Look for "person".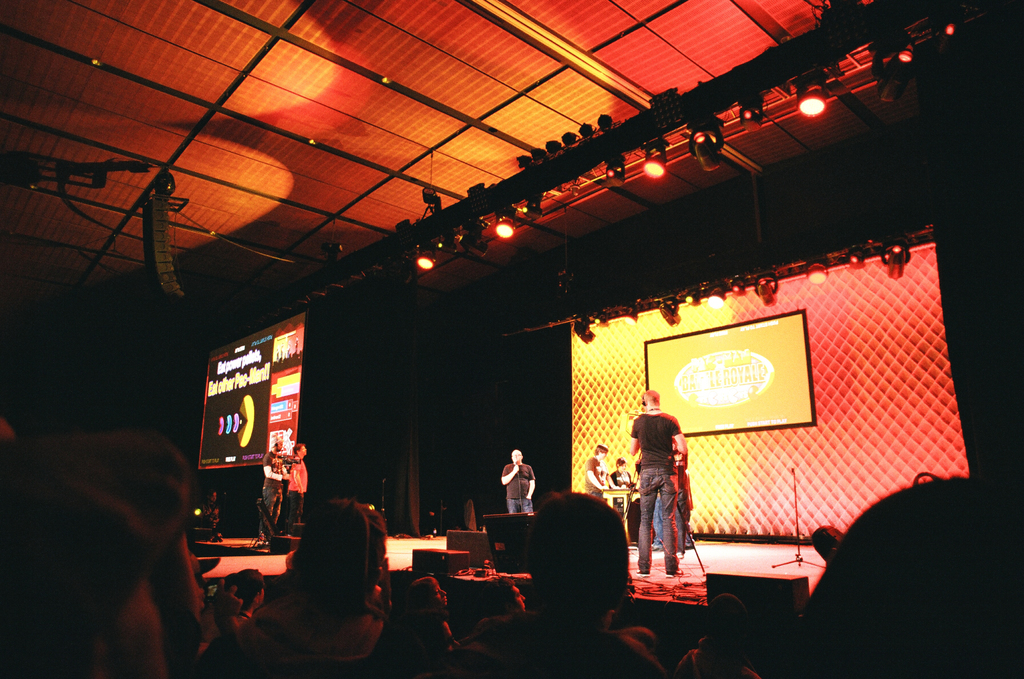
Found: [282, 439, 312, 538].
